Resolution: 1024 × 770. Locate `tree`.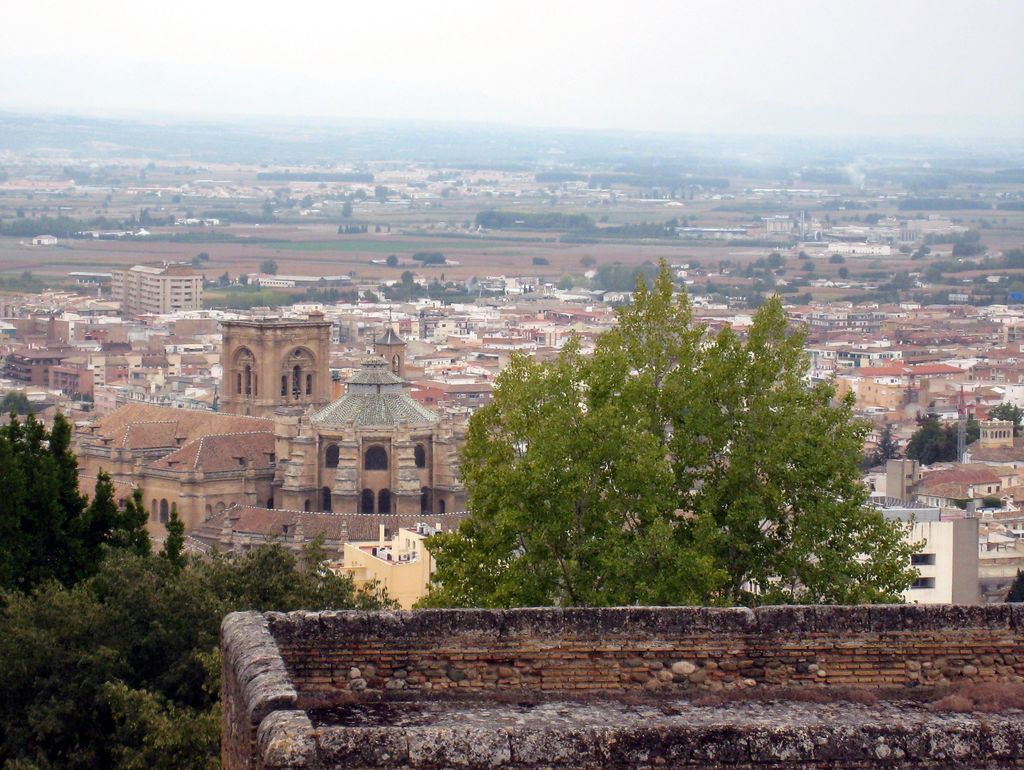
{"x1": 870, "y1": 419, "x2": 897, "y2": 470}.
